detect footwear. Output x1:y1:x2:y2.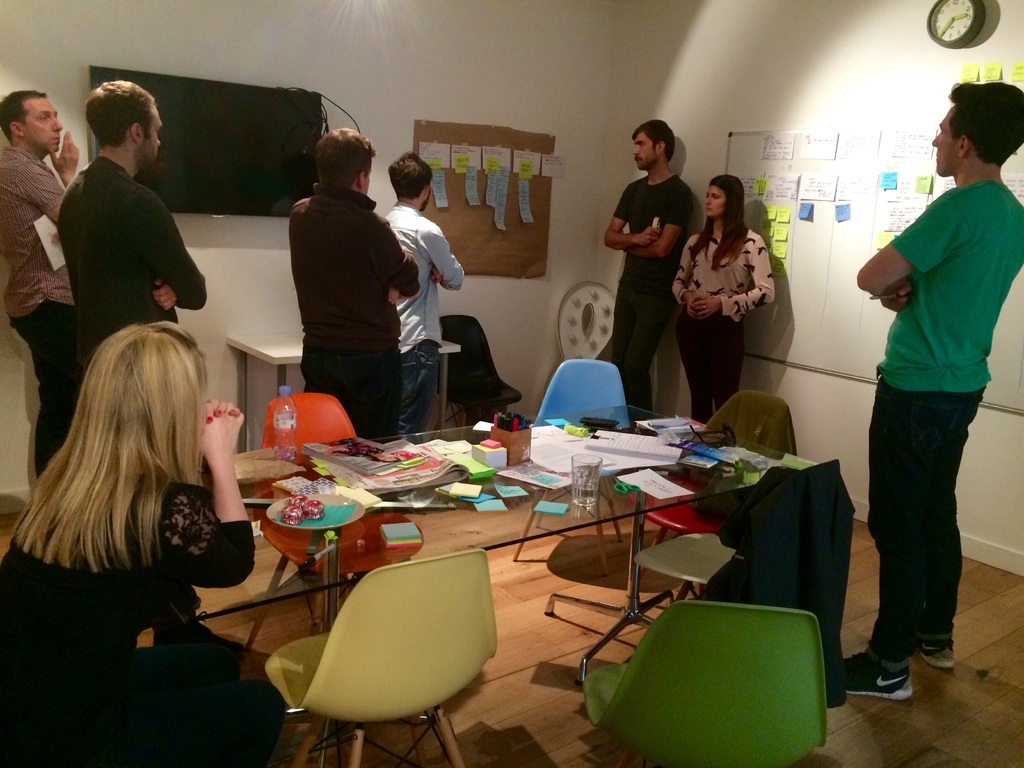
842:644:920:698.
